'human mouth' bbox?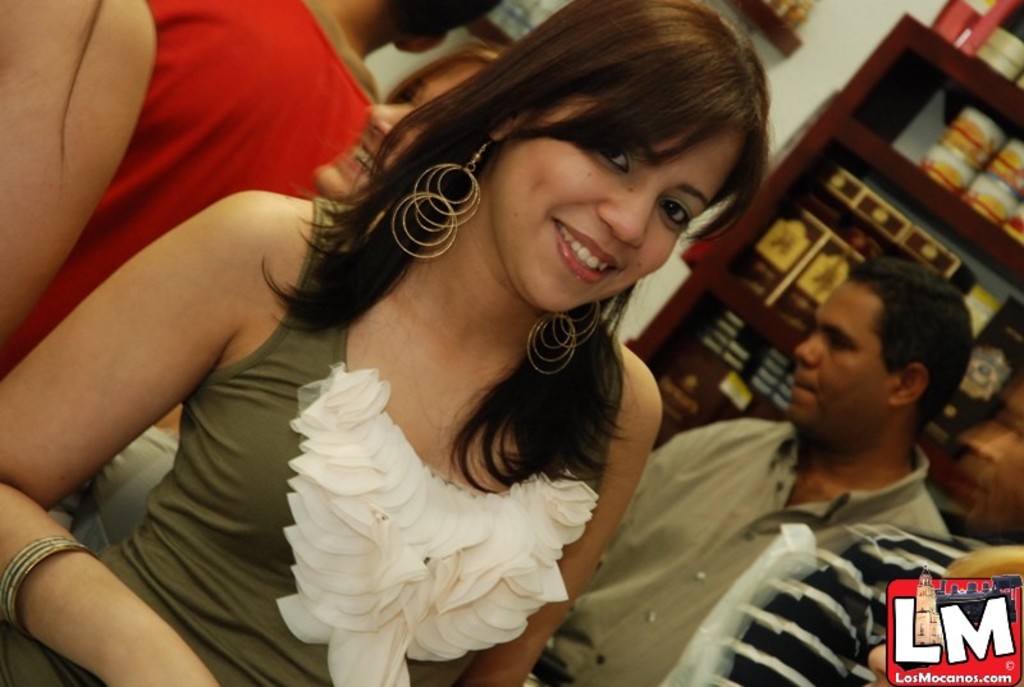
left=795, top=372, right=814, bottom=403
